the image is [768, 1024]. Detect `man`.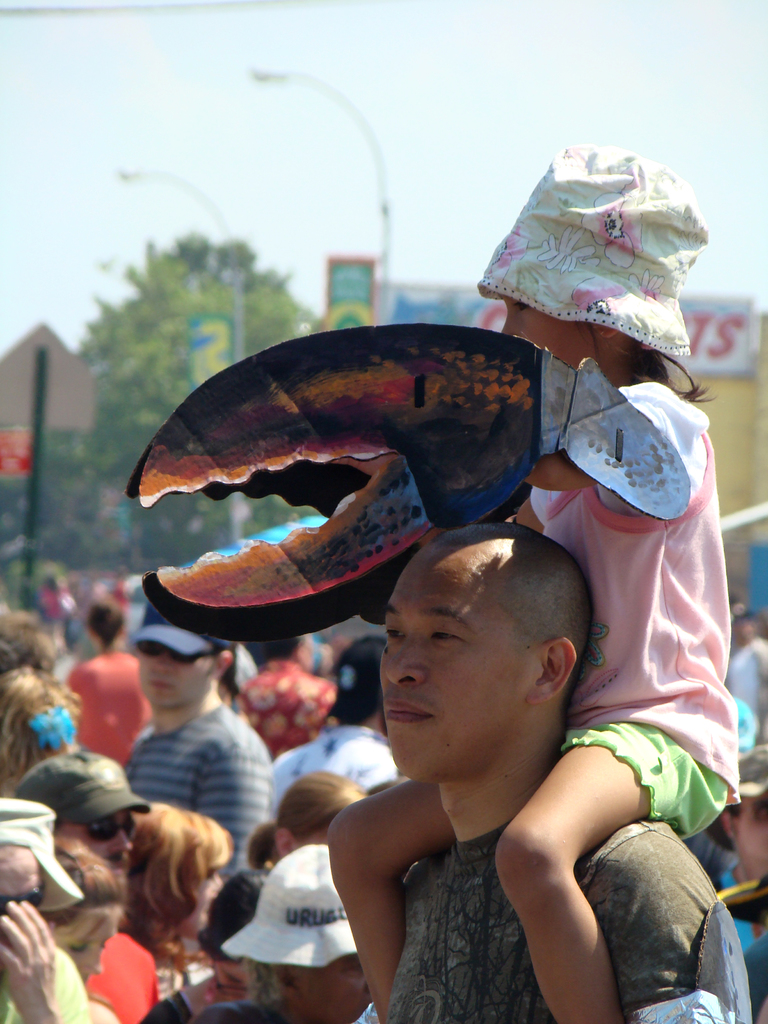
Detection: 273:534:705:1021.
